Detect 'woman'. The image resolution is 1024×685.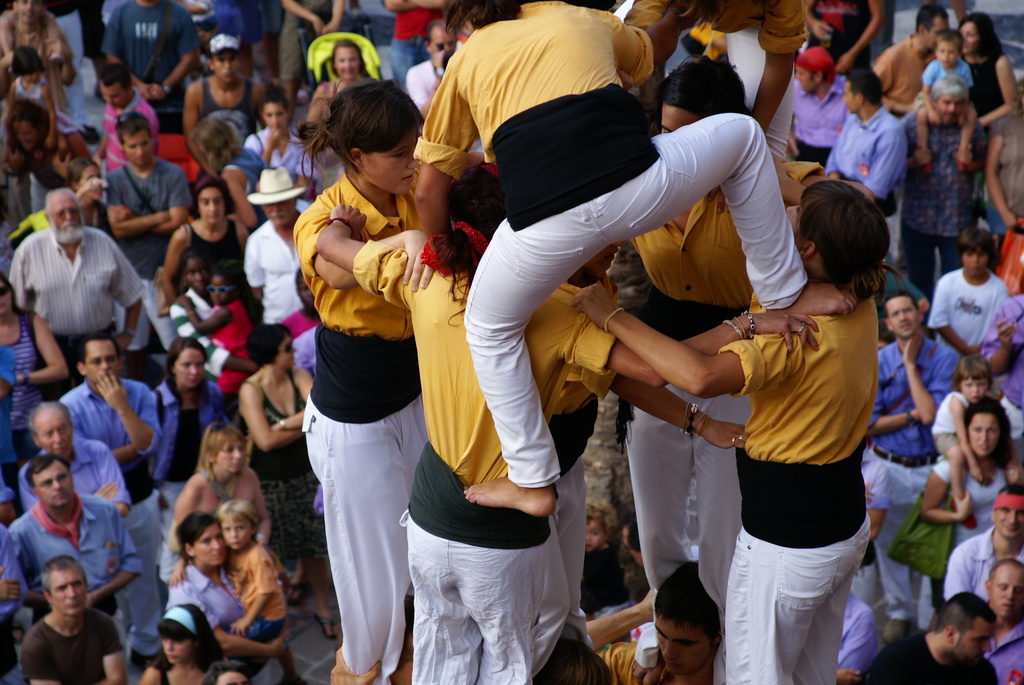
(x1=0, y1=110, x2=92, y2=214).
